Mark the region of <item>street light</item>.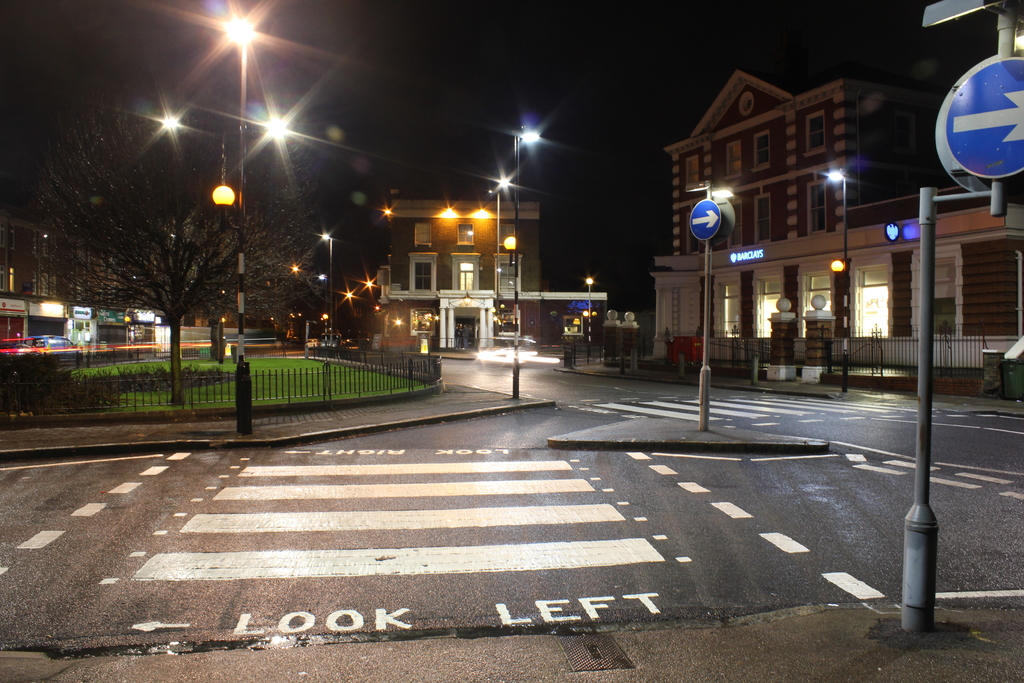
Region: 484/191/497/331.
